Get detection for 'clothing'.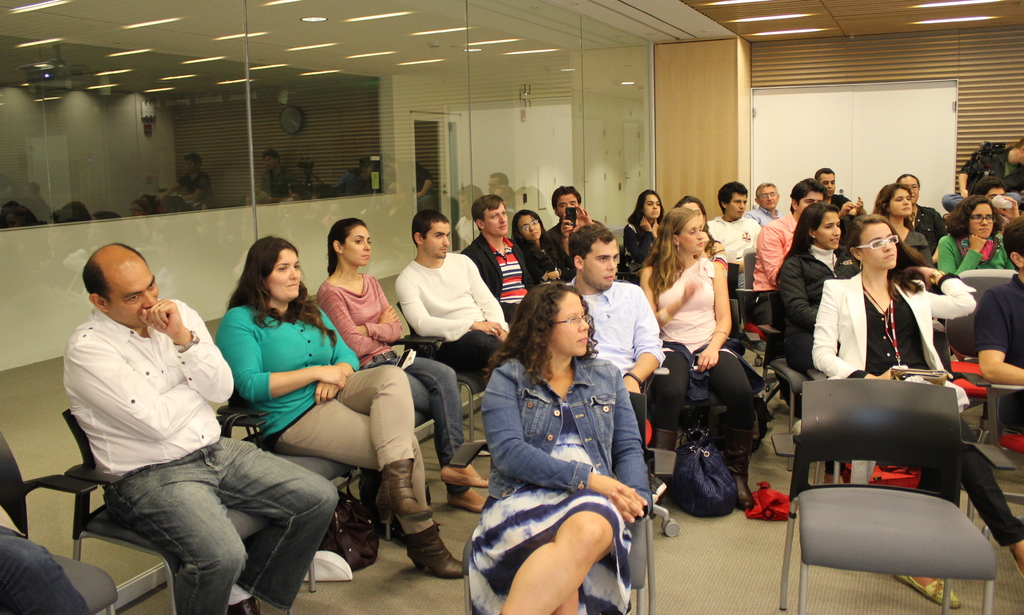
Detection: {"x1": 415, "y1": 252, "x2": 513, "y2": 387}.
